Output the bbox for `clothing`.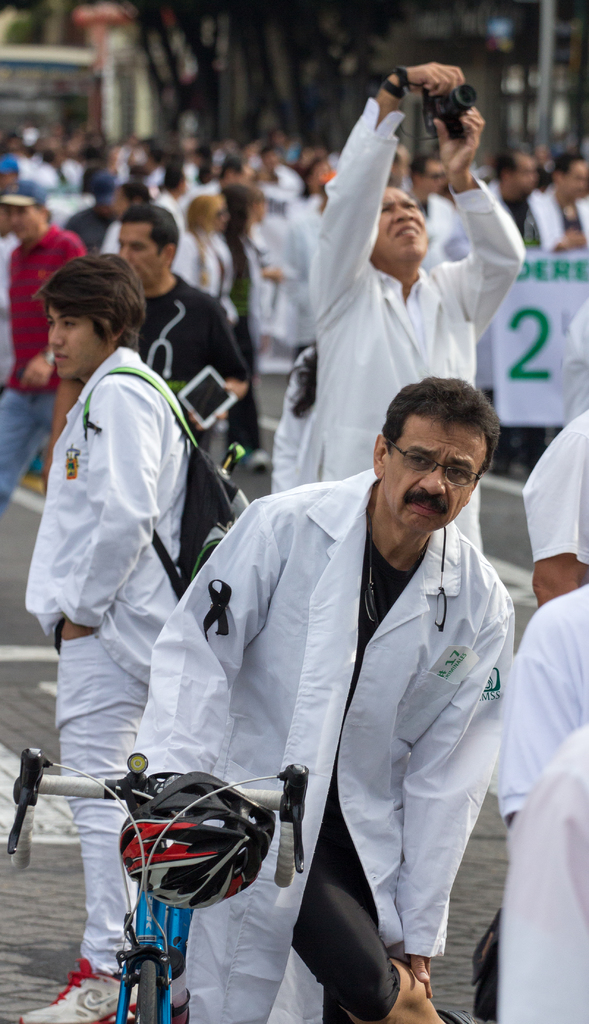
<bbox>0, 220, 101, 507</bbox>.
